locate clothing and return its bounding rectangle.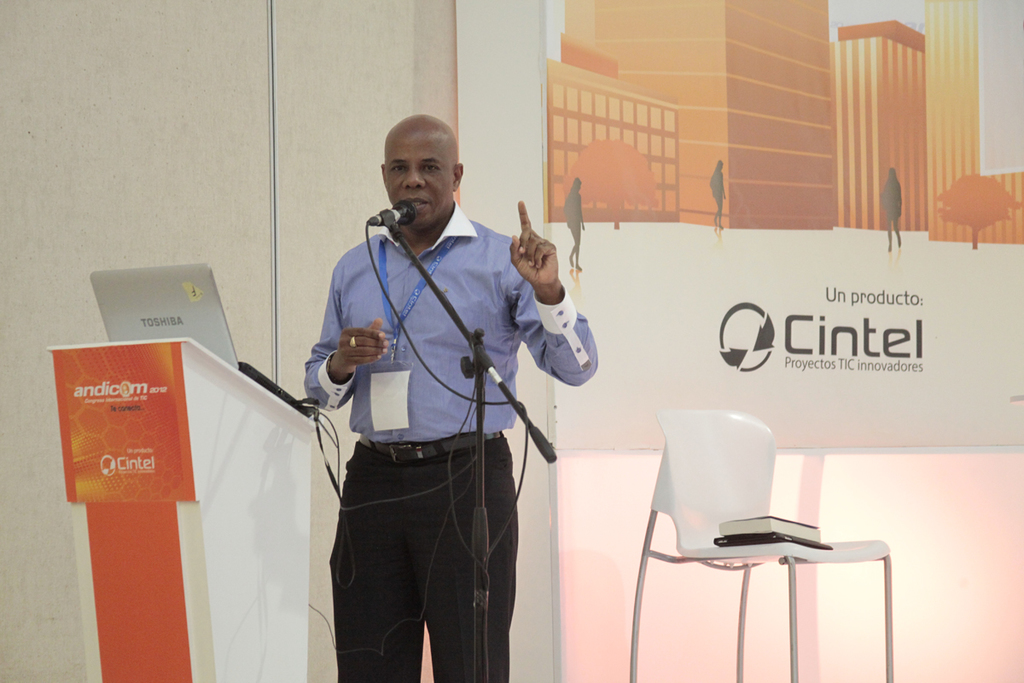
[left=301, top=160, right=567, bottom=653].
